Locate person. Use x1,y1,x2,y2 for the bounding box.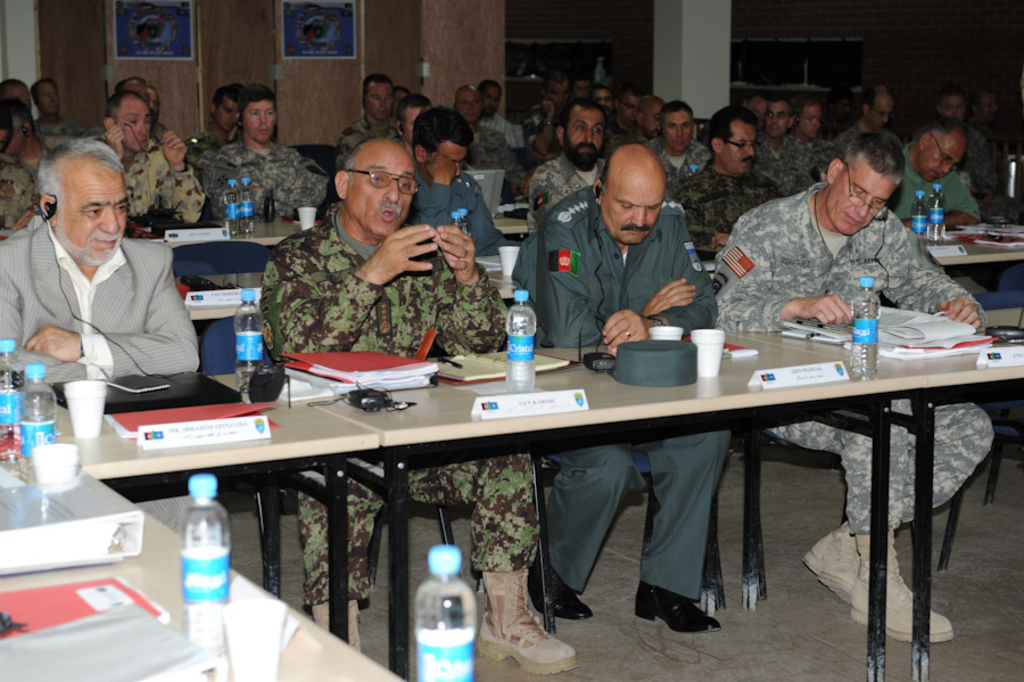
22,130,191,418.
